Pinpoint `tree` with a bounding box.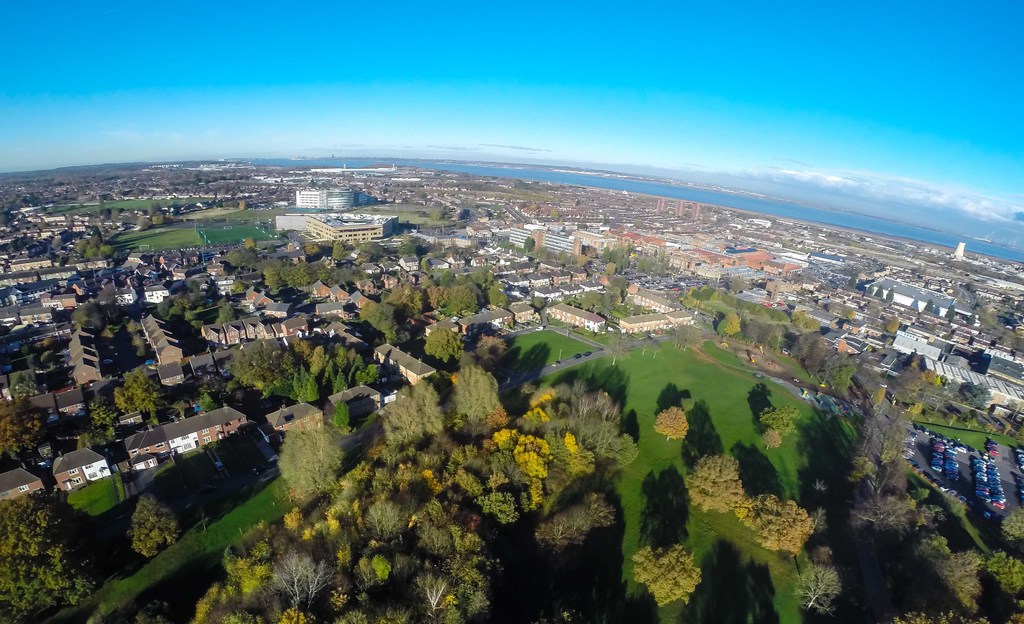
left=199, top=341, right=381, bottom=404.
